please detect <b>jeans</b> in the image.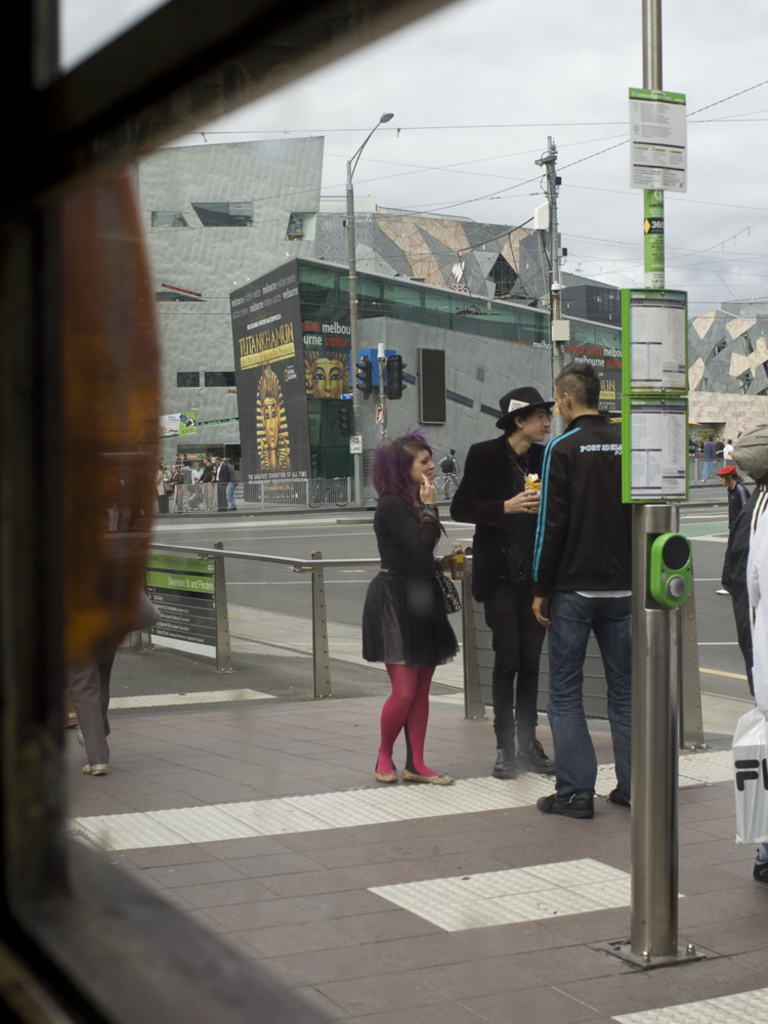
pyautogui.locateOnScreen(482, 596, 548, 730).
